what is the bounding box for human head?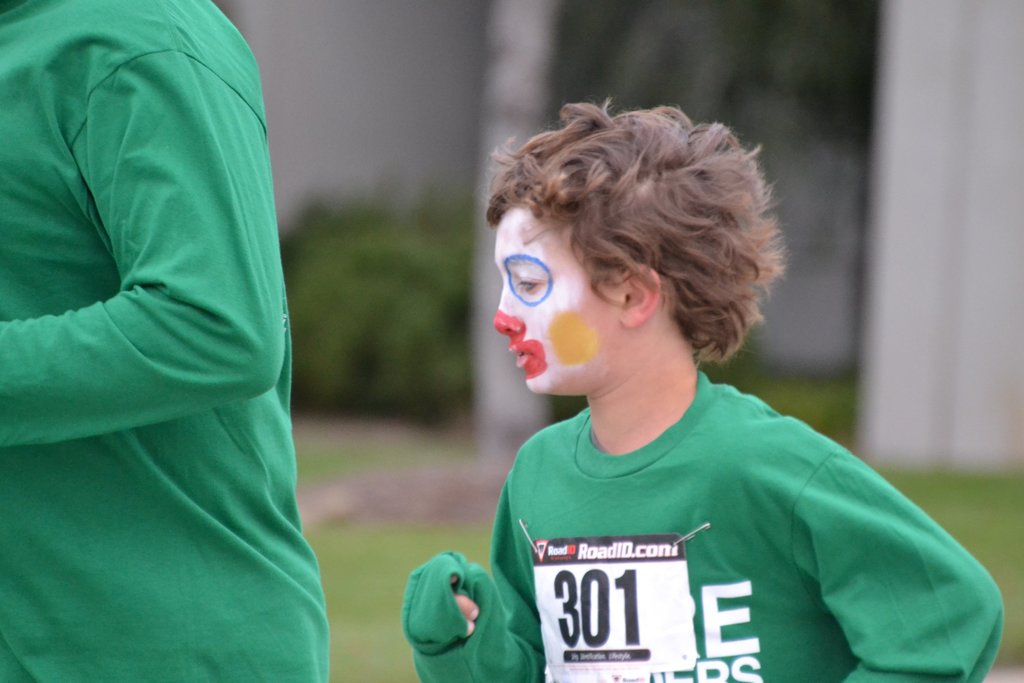
bbox=(499, 86, 767, 405).
